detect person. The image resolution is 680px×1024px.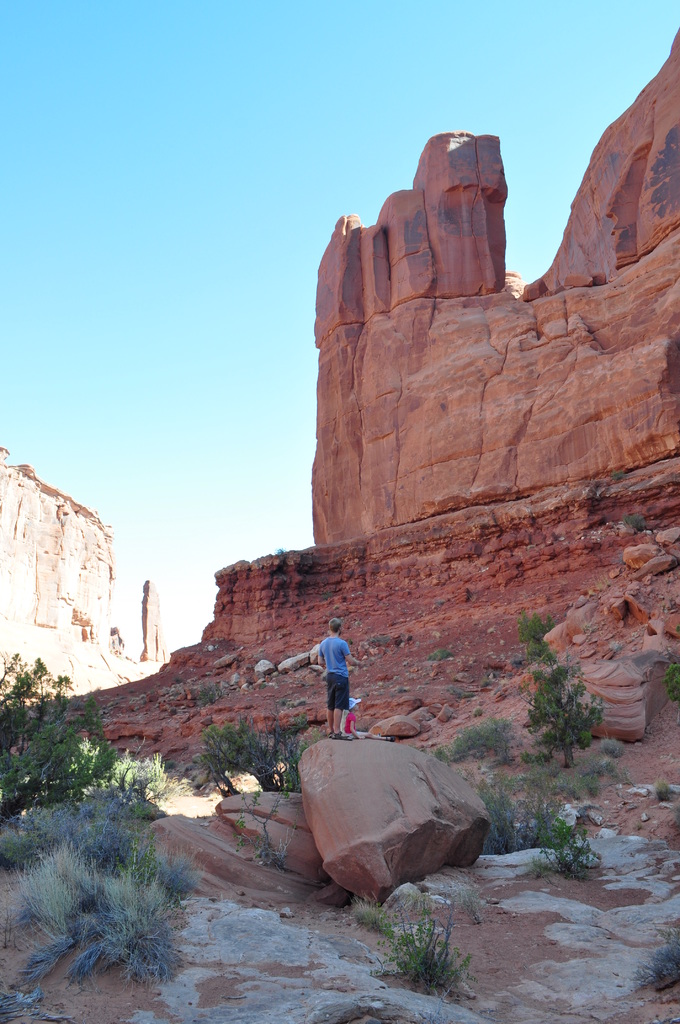
crop(305, 627, 366, 746).
